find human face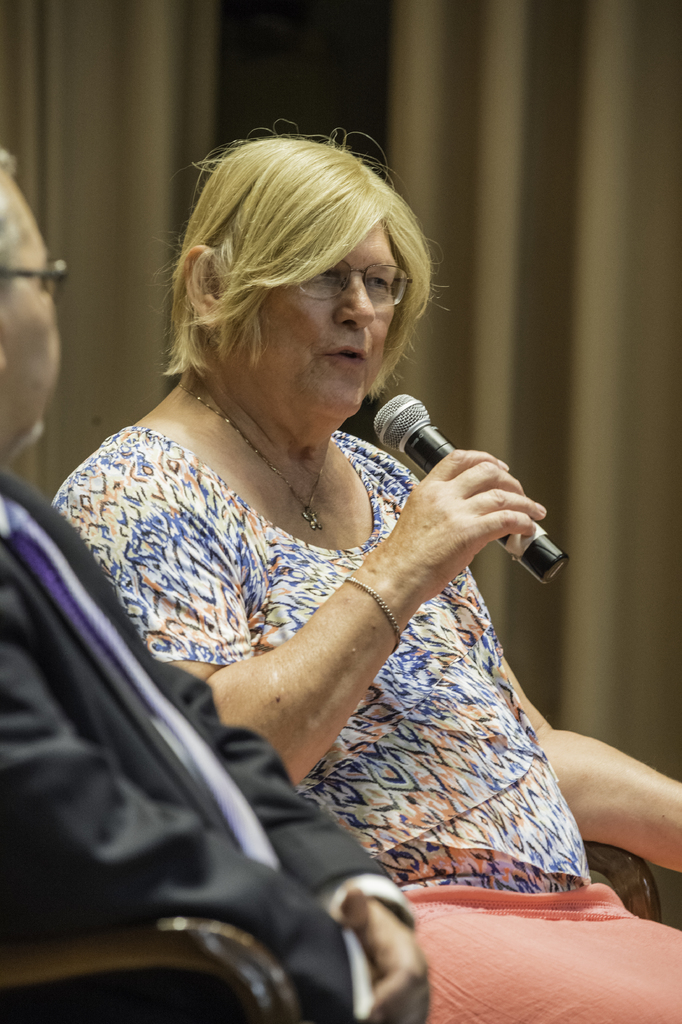
Rect(259, 221, 397, 419)
